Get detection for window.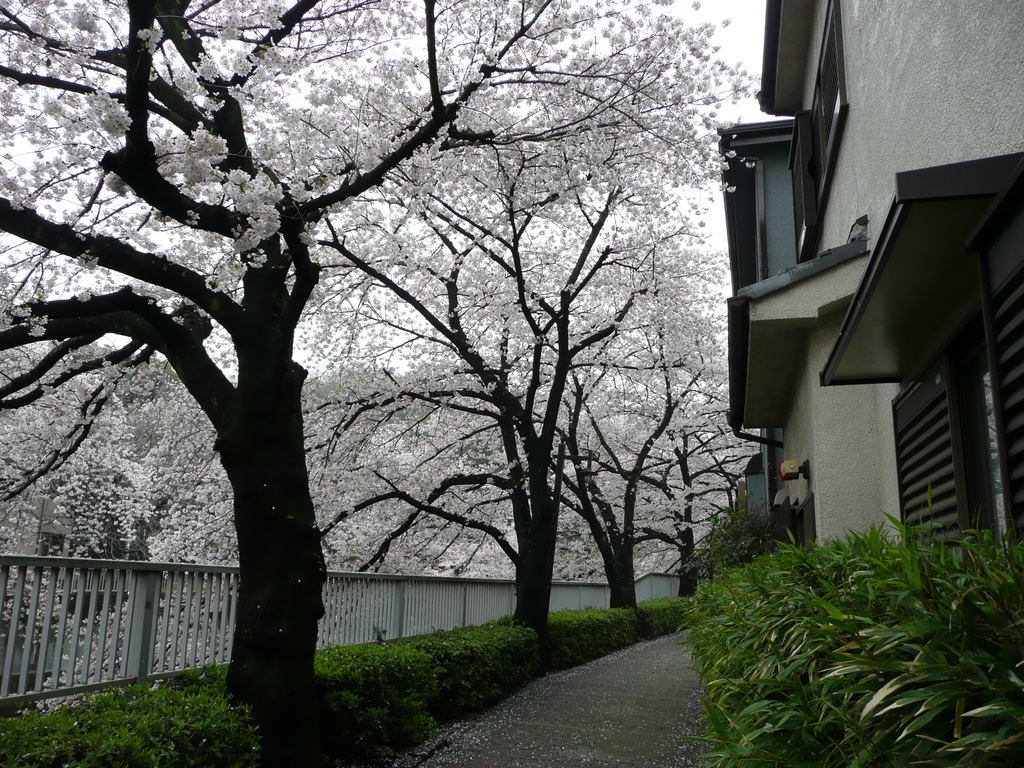
Detection: <box>791,0,851,269</box>.
